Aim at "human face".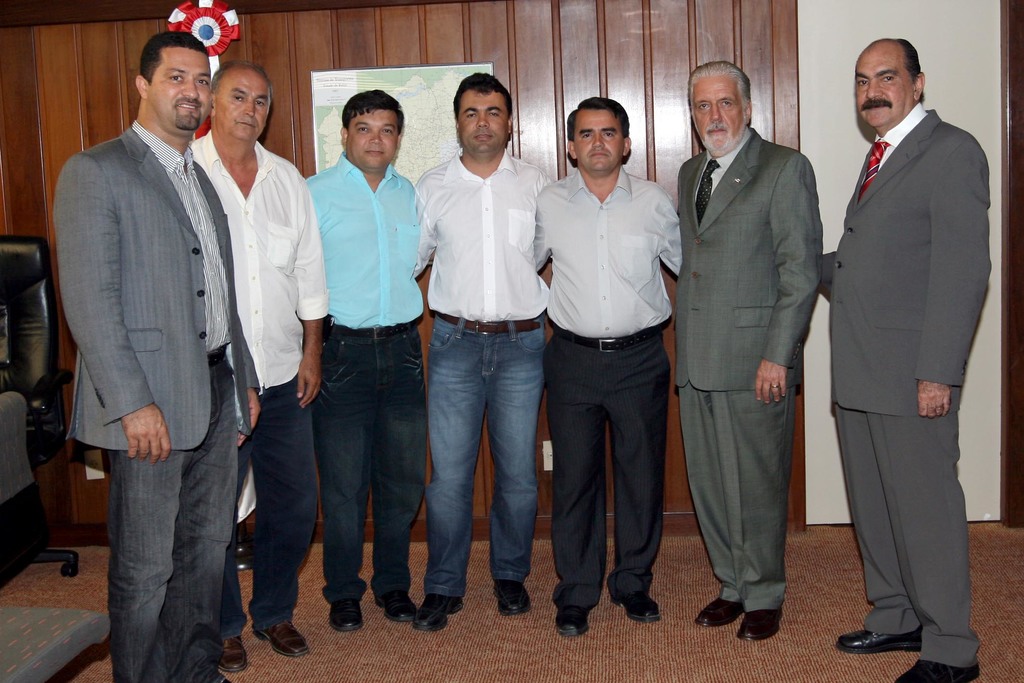
Aimed at 573,106,625,173.
